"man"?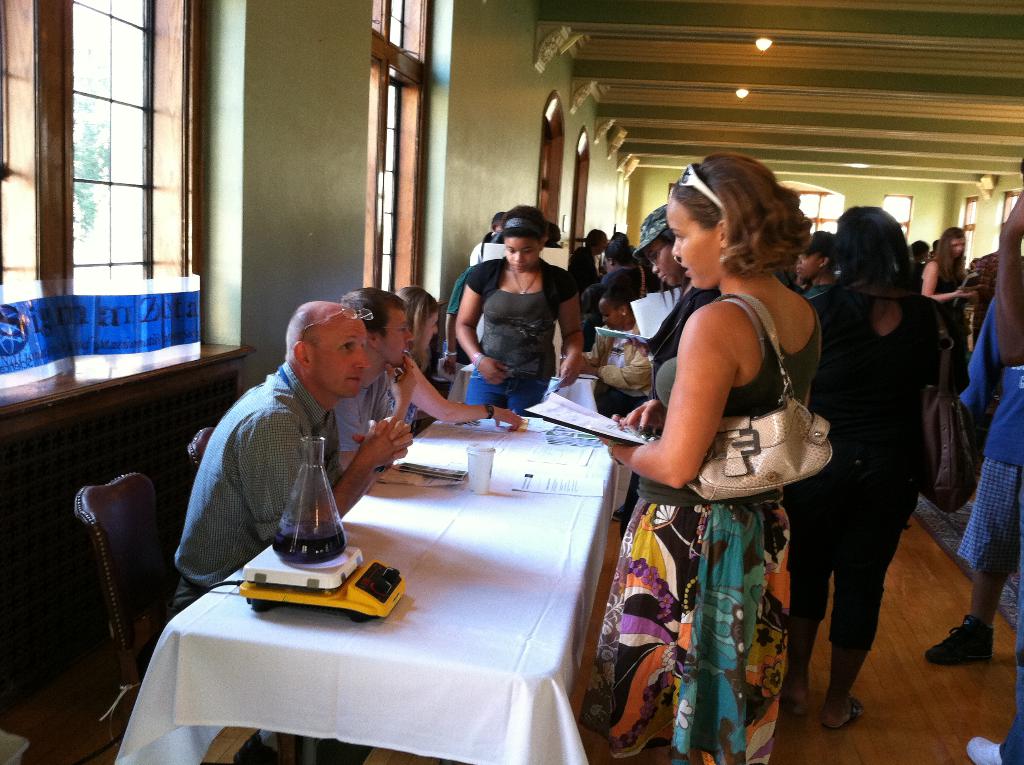
left=332, top=287, right=417, bottom=472
